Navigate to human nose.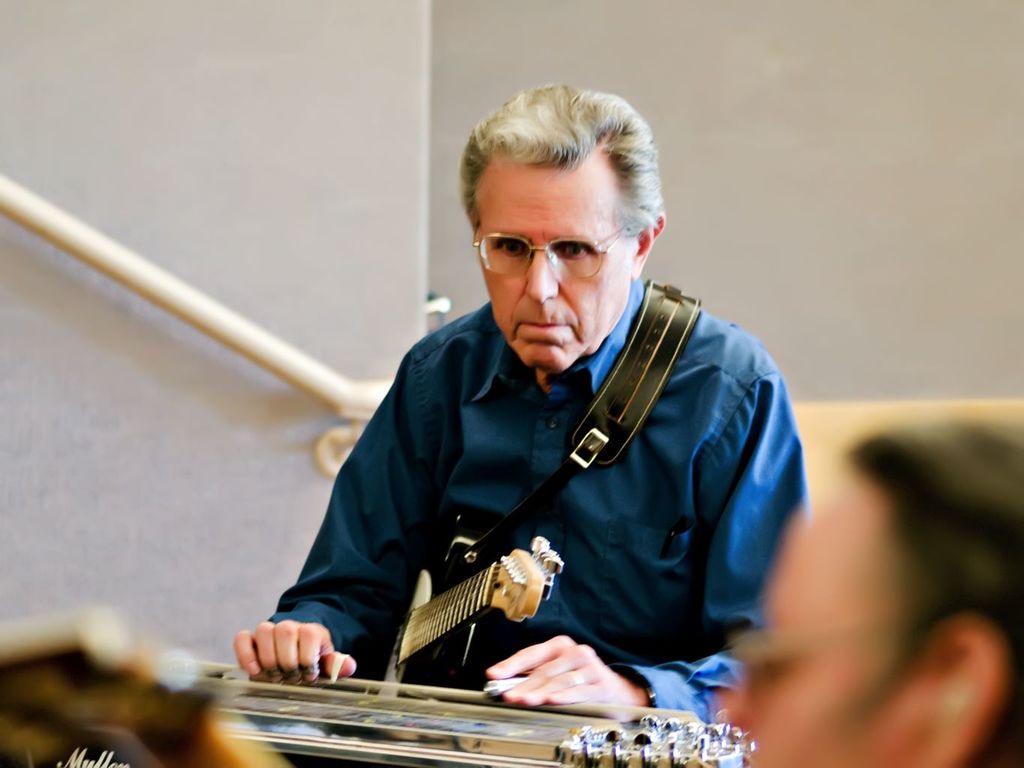
Navigation target: box(524, 244, 557, 304).
